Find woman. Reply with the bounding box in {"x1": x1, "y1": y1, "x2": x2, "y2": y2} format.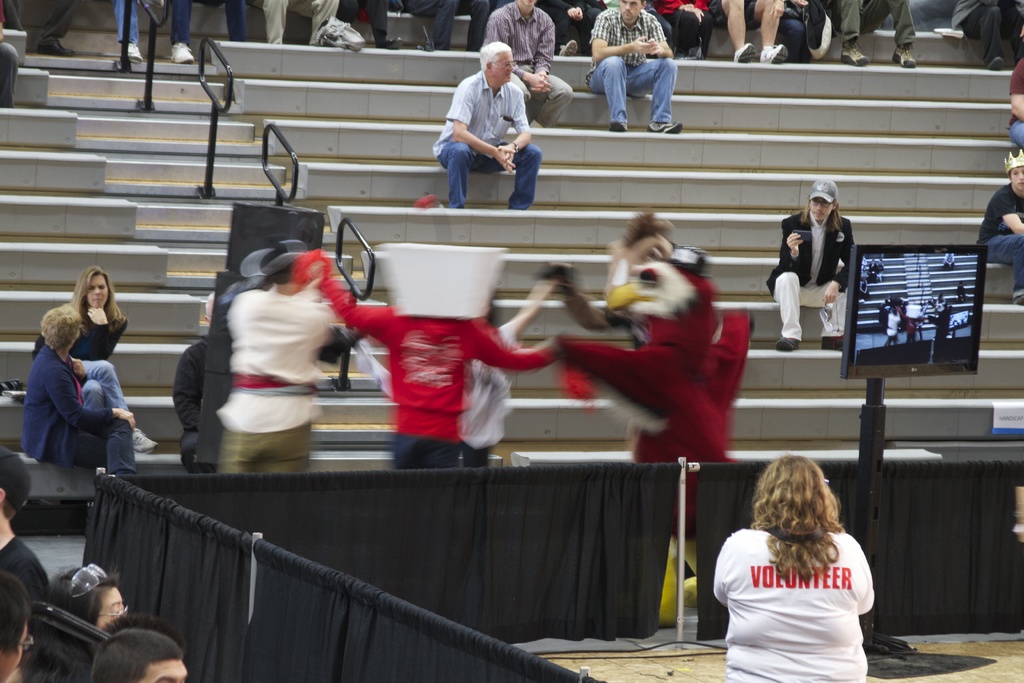
{"x1": 707, "y1": 456, "x2": 882, "y2": 682}.
